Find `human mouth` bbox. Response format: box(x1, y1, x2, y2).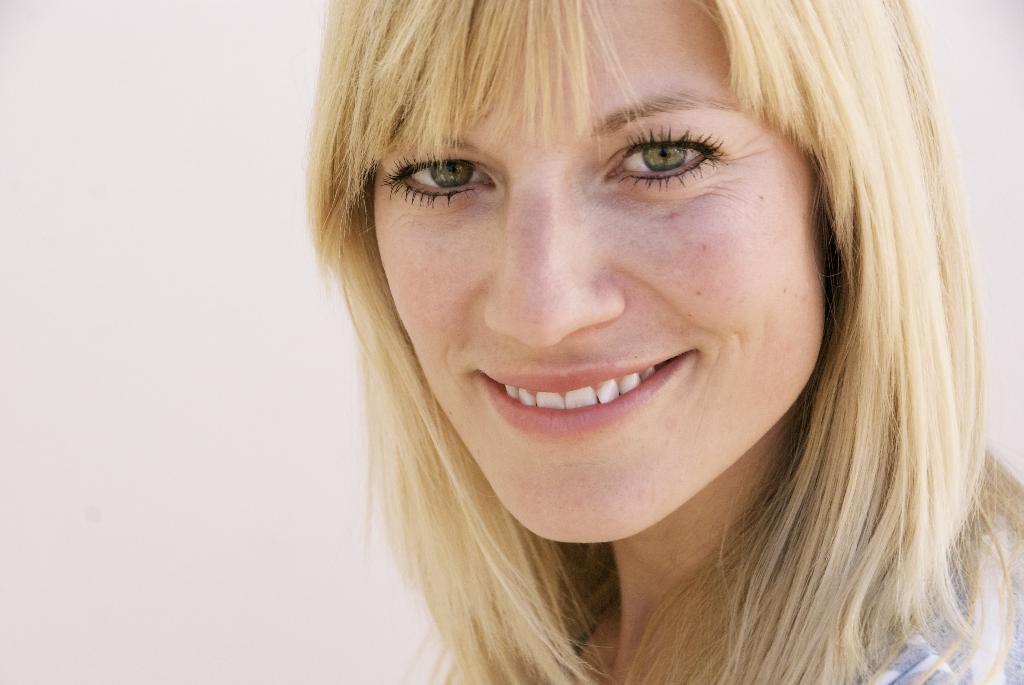
box(476, 348, 694, 436).
